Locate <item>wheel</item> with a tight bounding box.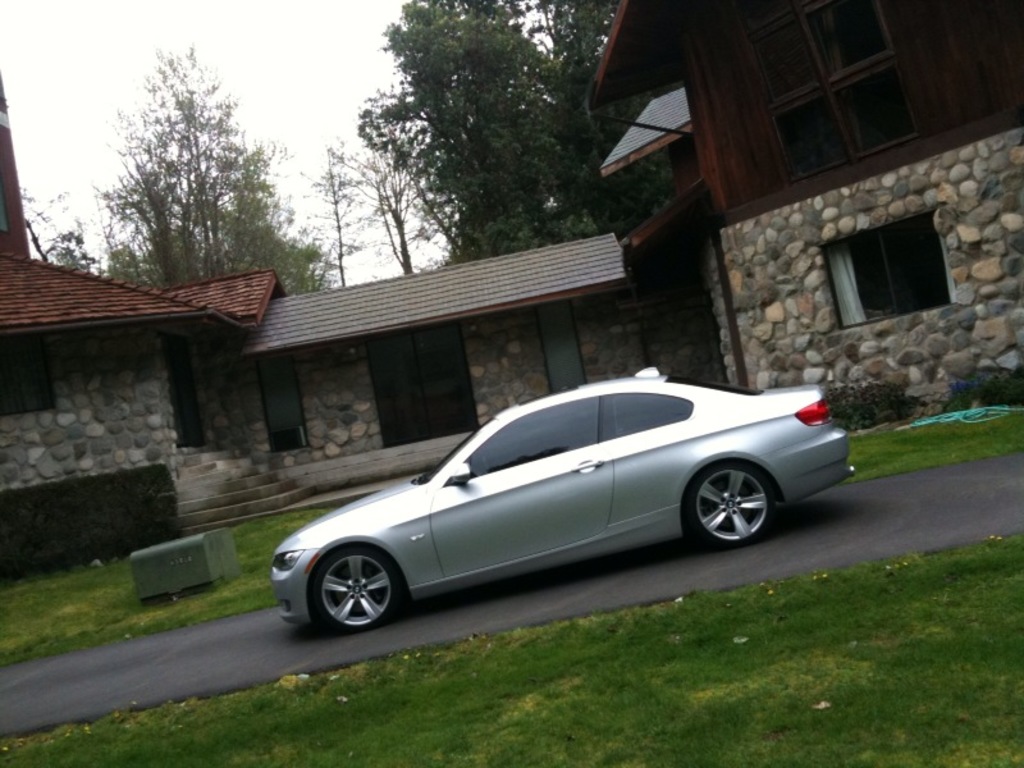
region(687, 460, 774, 548).
